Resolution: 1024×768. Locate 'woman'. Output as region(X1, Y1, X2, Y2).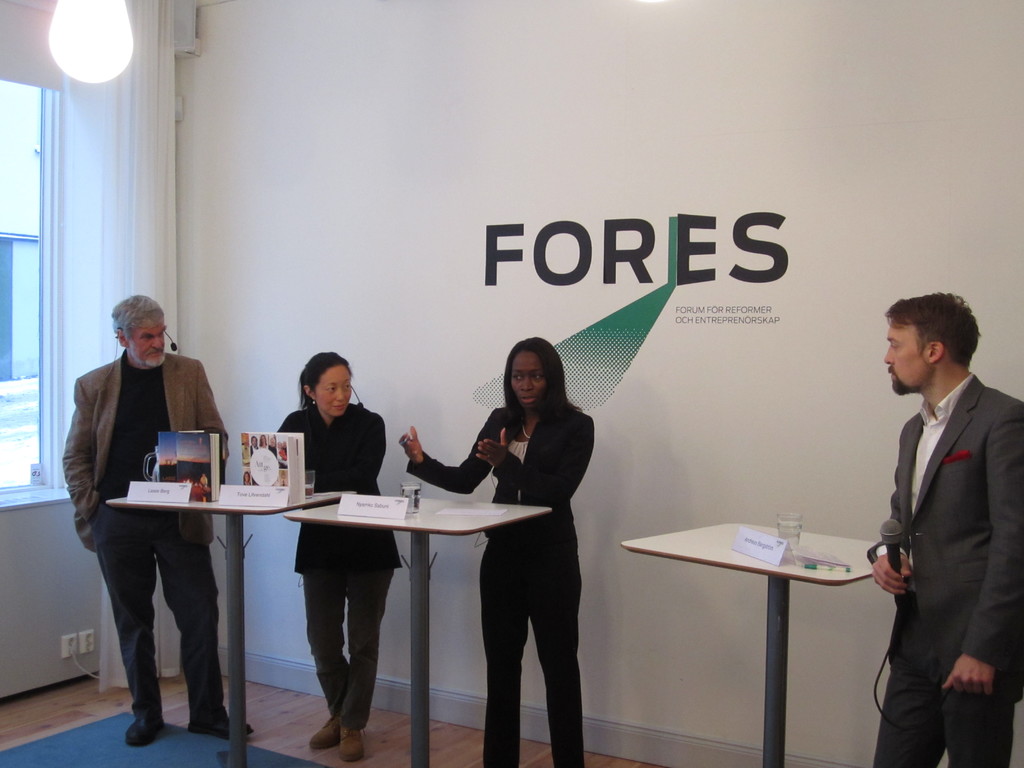
region(277, 352, 408, 764).
